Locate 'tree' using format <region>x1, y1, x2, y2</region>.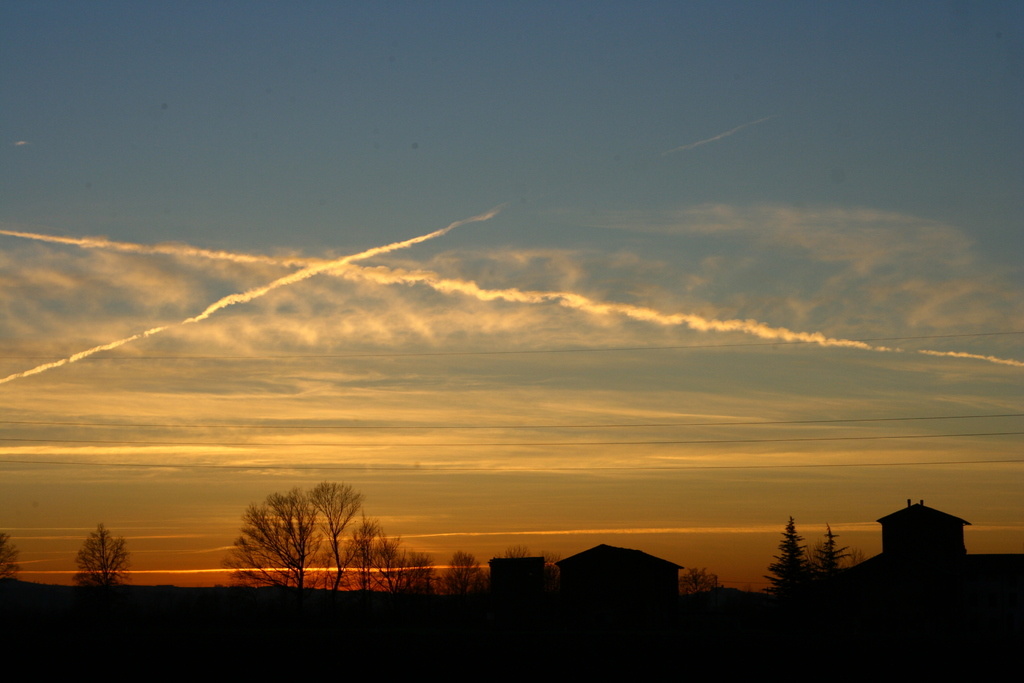
<region>681, 567, 732, 596</region>.
